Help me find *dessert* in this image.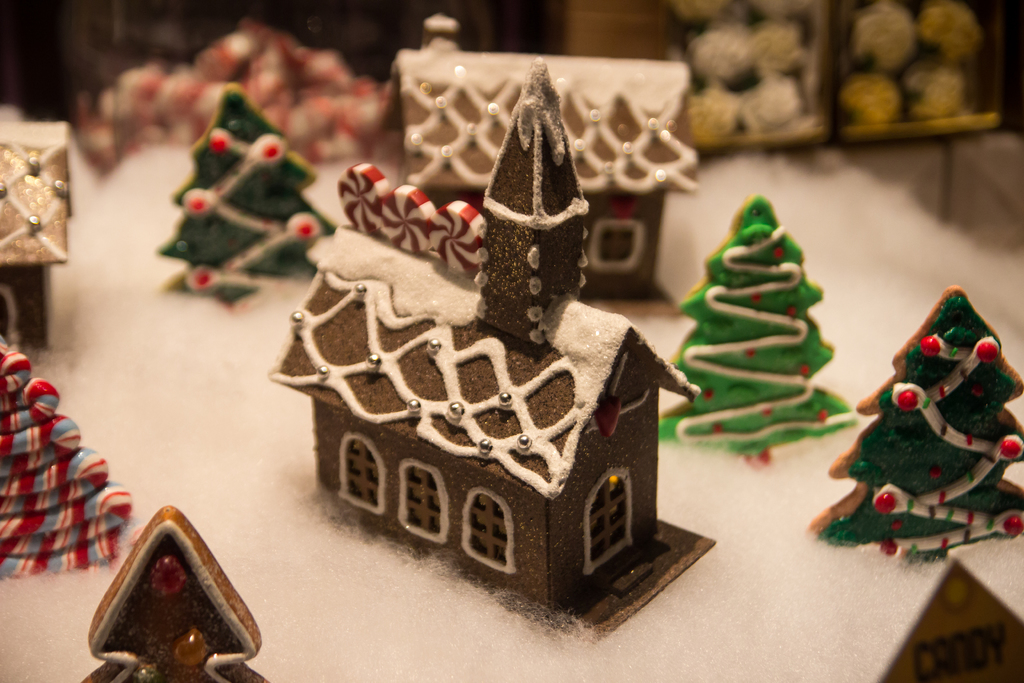
Found it: 804 284 1023 561.
